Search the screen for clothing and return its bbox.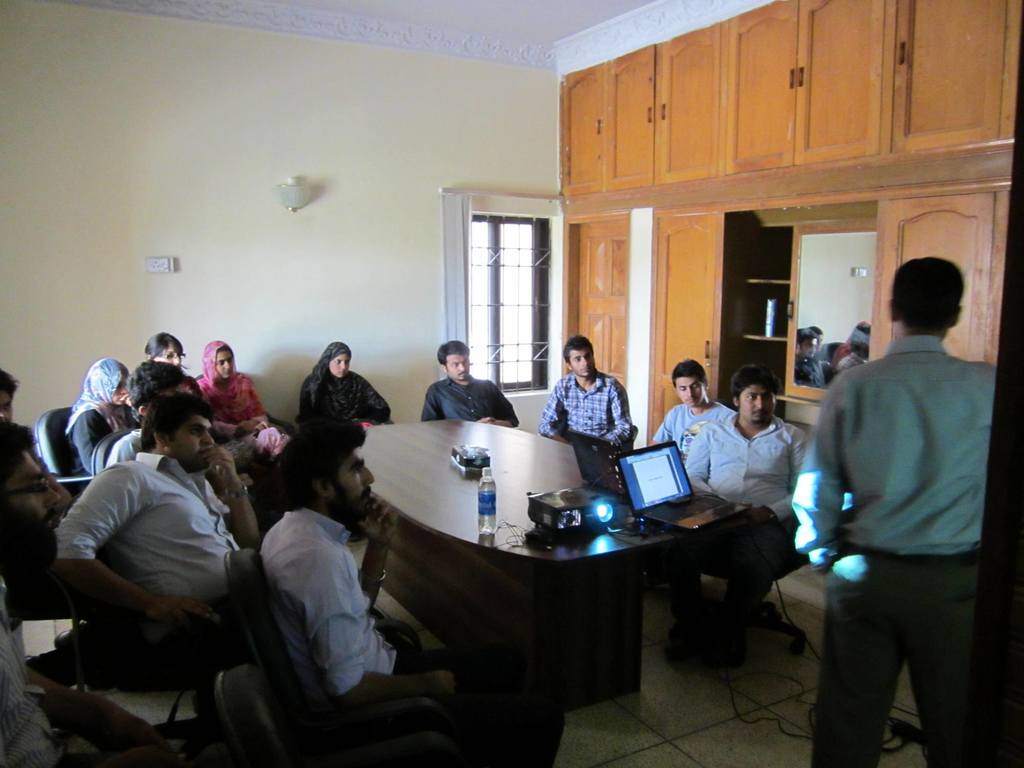
Found: BBox(790, 326, 996, 767).
